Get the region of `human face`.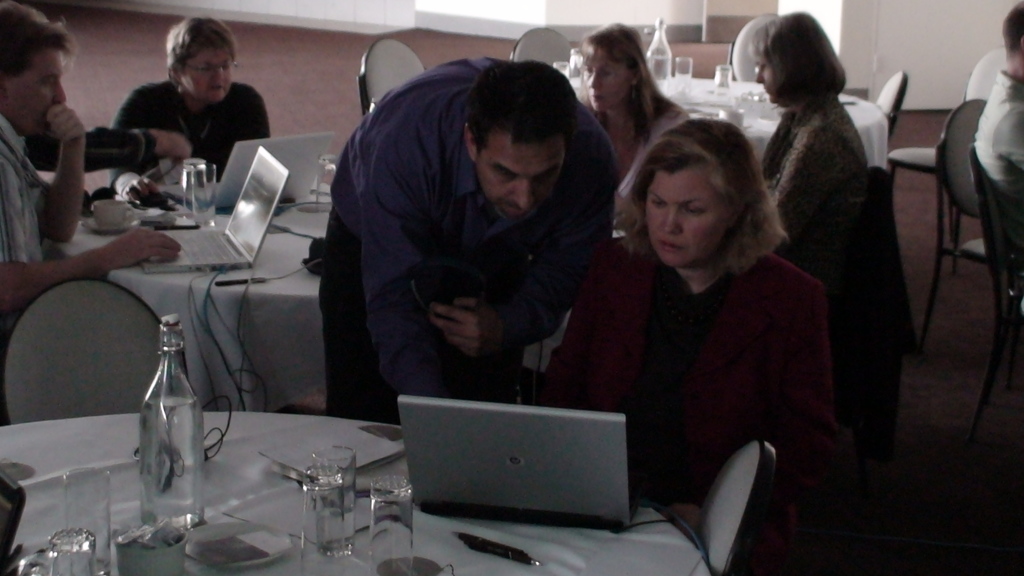
645,170,727,262.
